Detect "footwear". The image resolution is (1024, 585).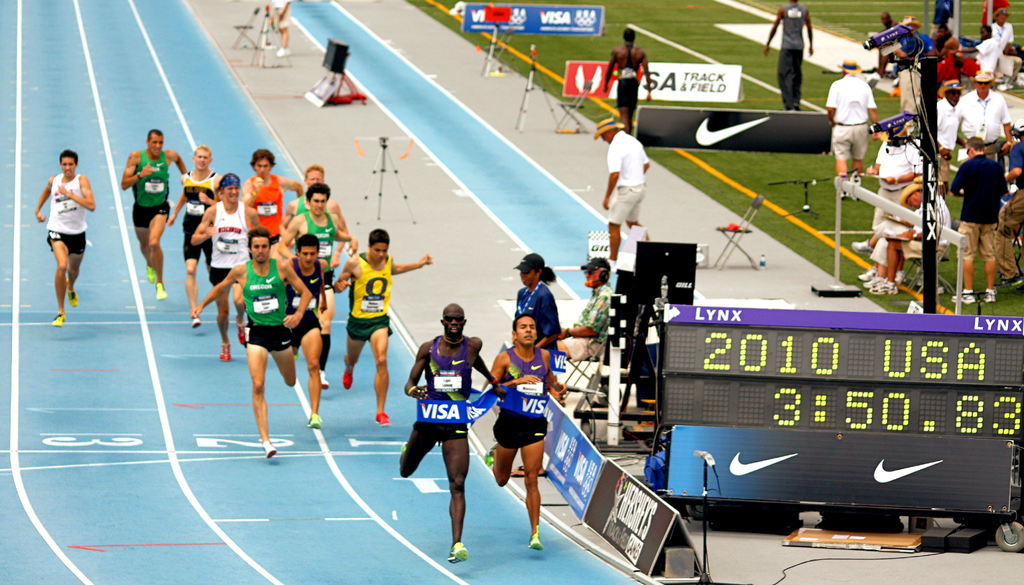
x1=219 y1=343 x2=235 y2=362.
